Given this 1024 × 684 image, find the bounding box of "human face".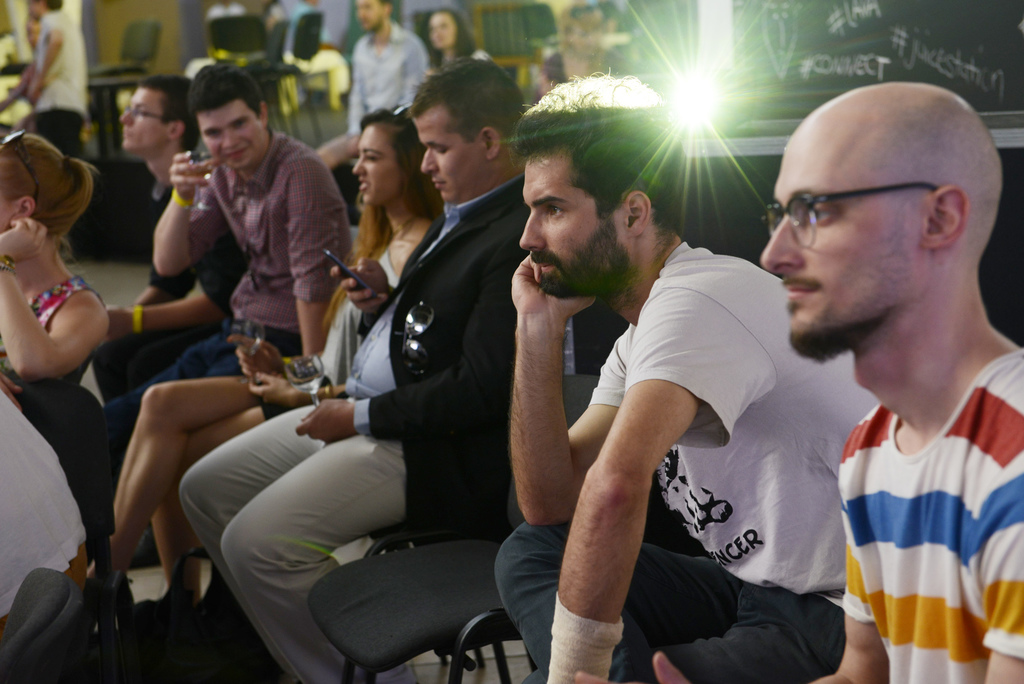
BBox(353, 0, 387, 29).
